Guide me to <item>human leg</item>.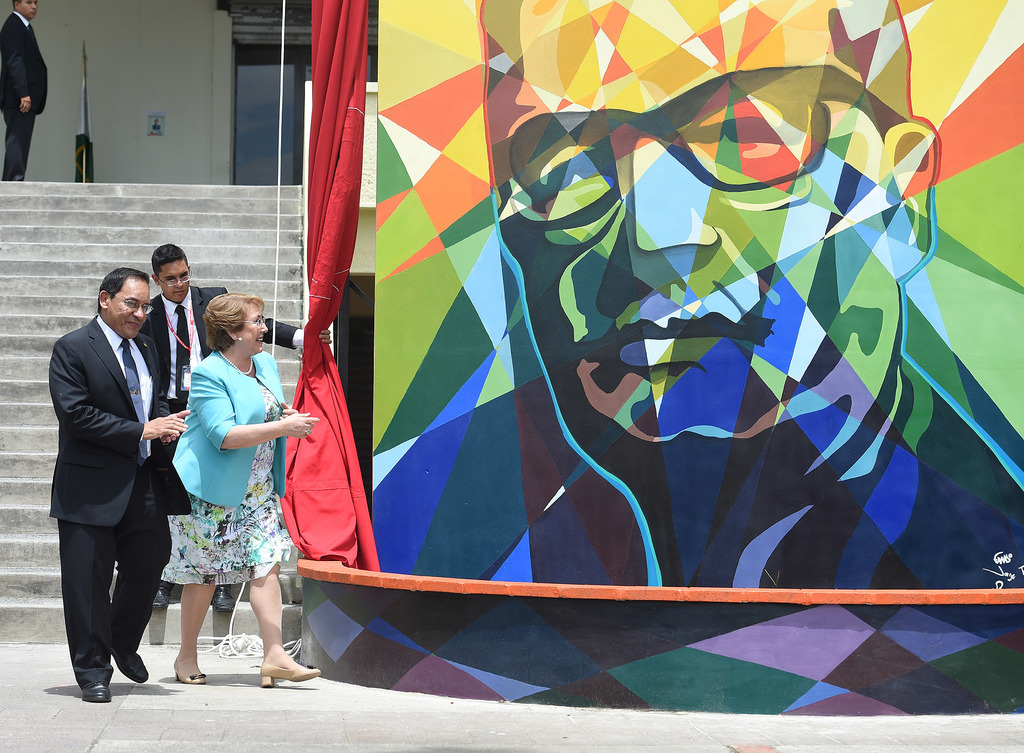
Guidance: locate(170, 465, 227, 683).
